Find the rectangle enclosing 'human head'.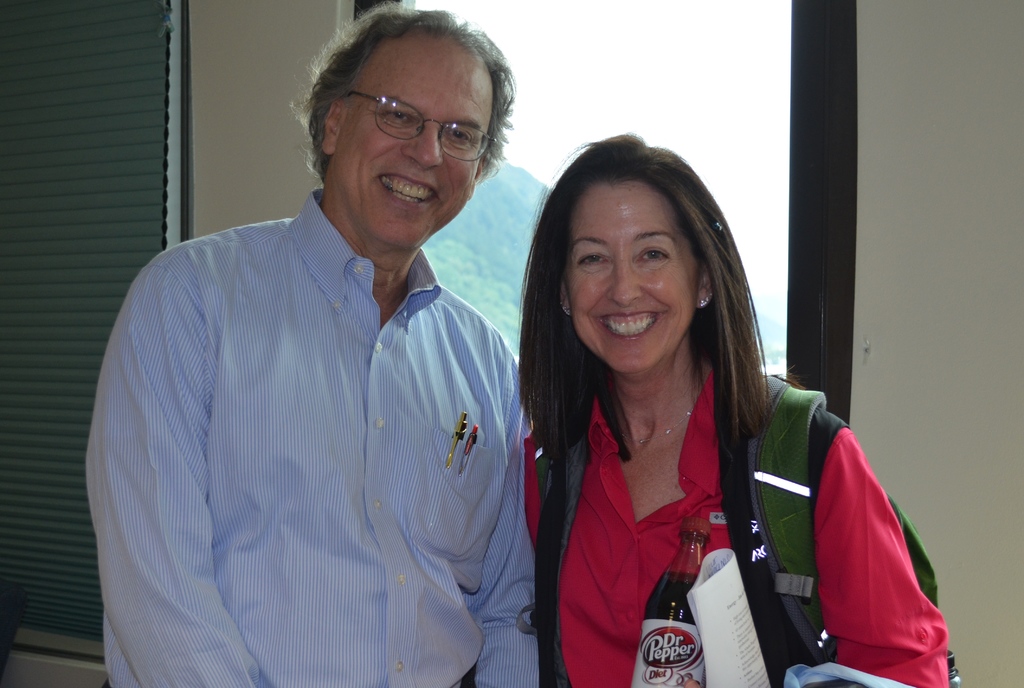
left=291, top=13, right=525, bottom=234.
